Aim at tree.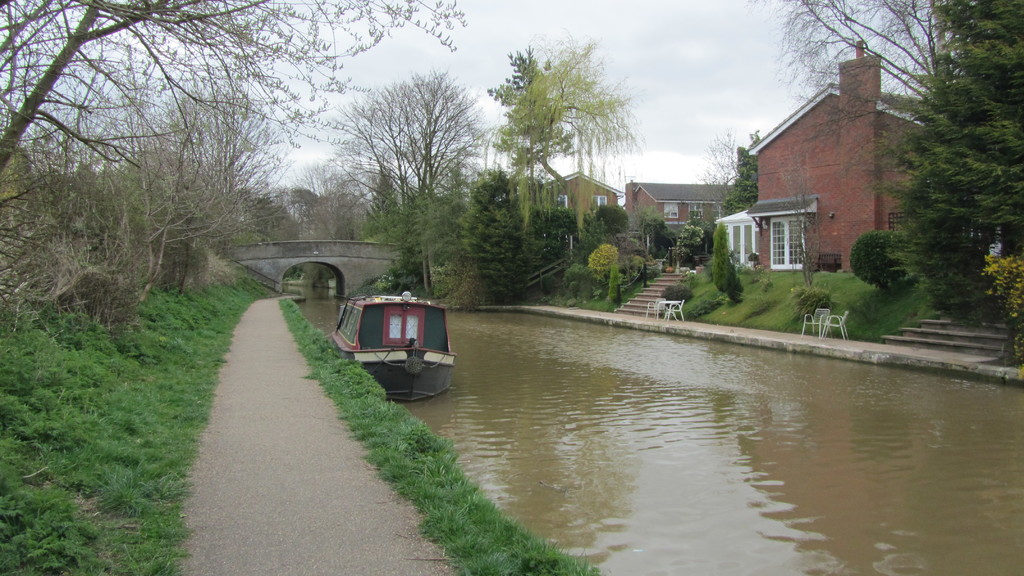
Aimed at <bbox>692, 125, 758, 319</bbox>.
